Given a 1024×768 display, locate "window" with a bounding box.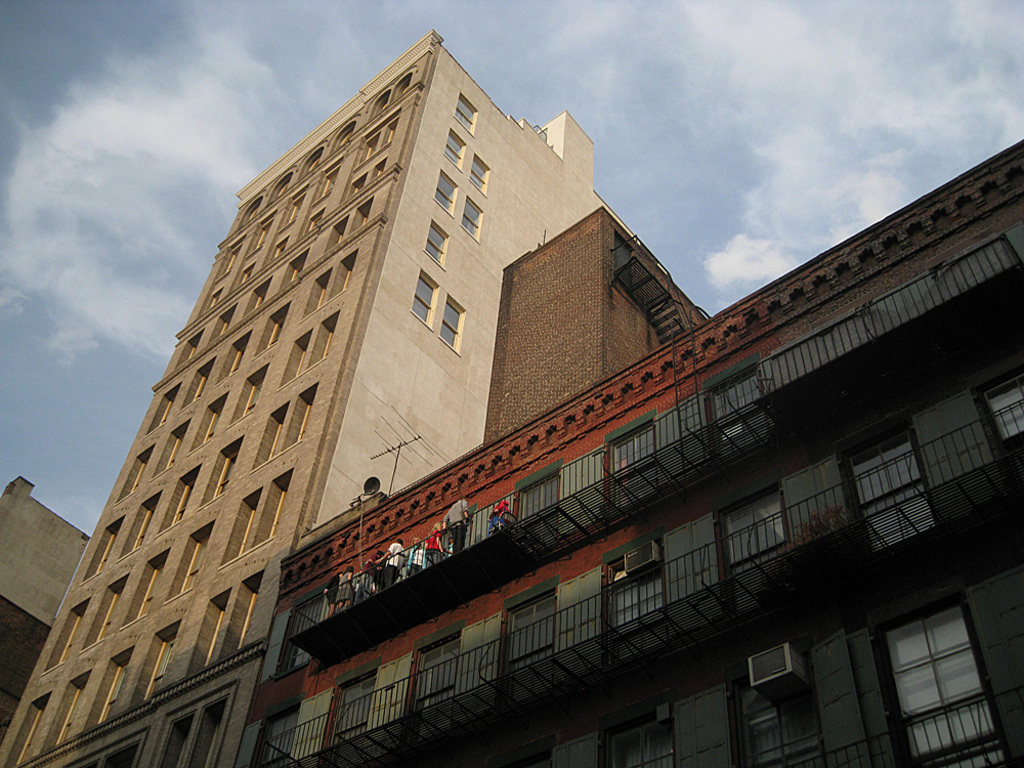
Located: left=246, top=696, right=301, bottom=764.
